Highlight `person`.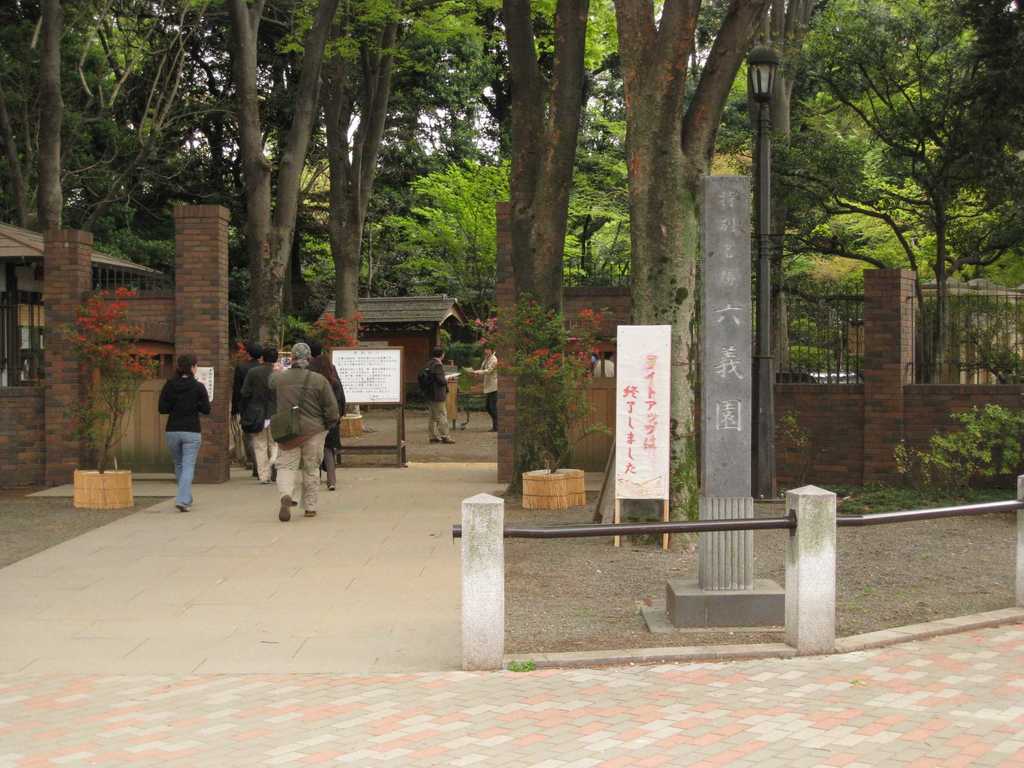
Highlighted region: BBox(300, 341, 324, 377).
